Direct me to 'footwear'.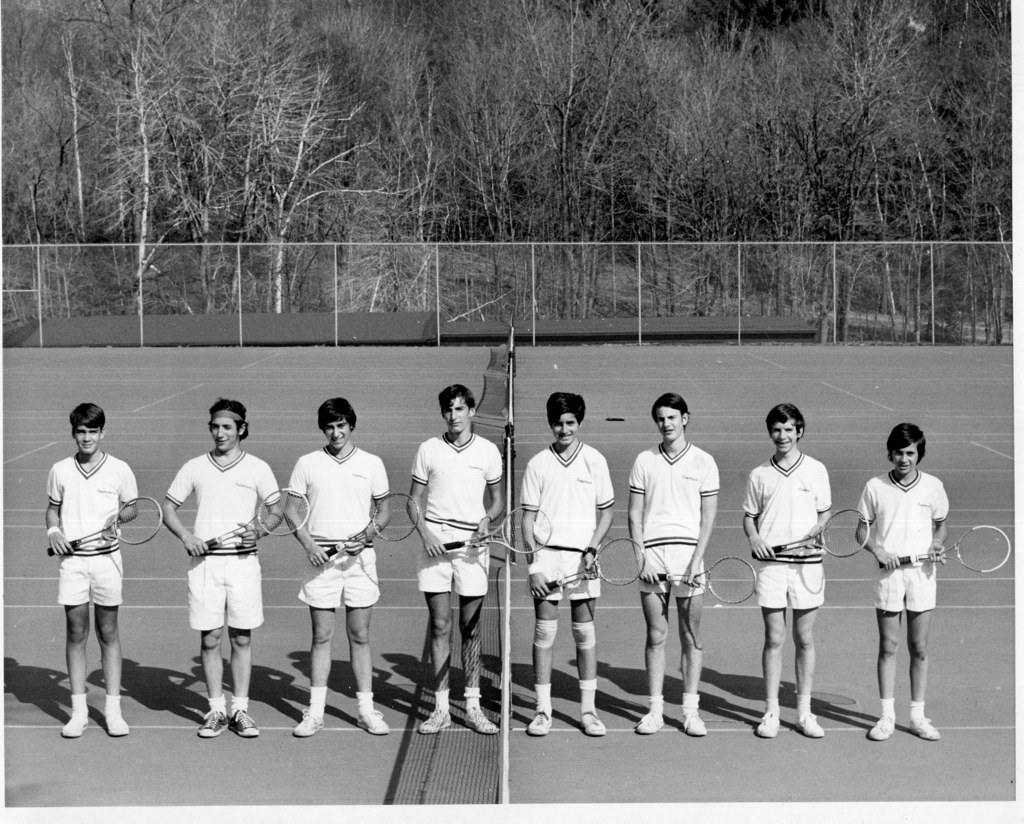
Direction: x1=468, y1=703, x2=487, y2=735.
